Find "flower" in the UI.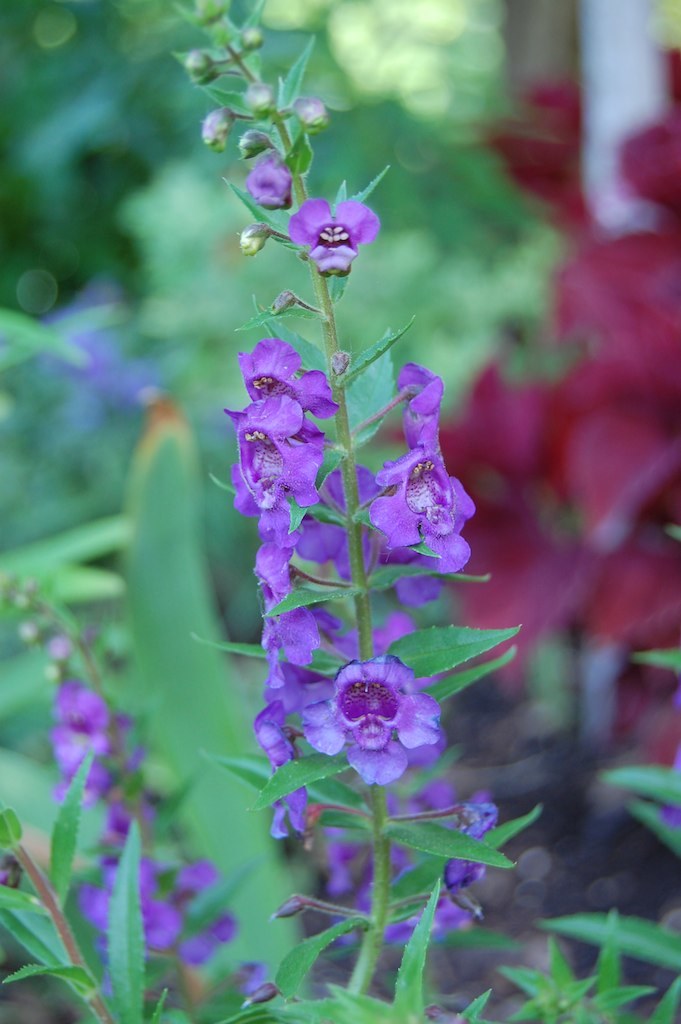
UI element at <box>311,646,444,791</box>.
